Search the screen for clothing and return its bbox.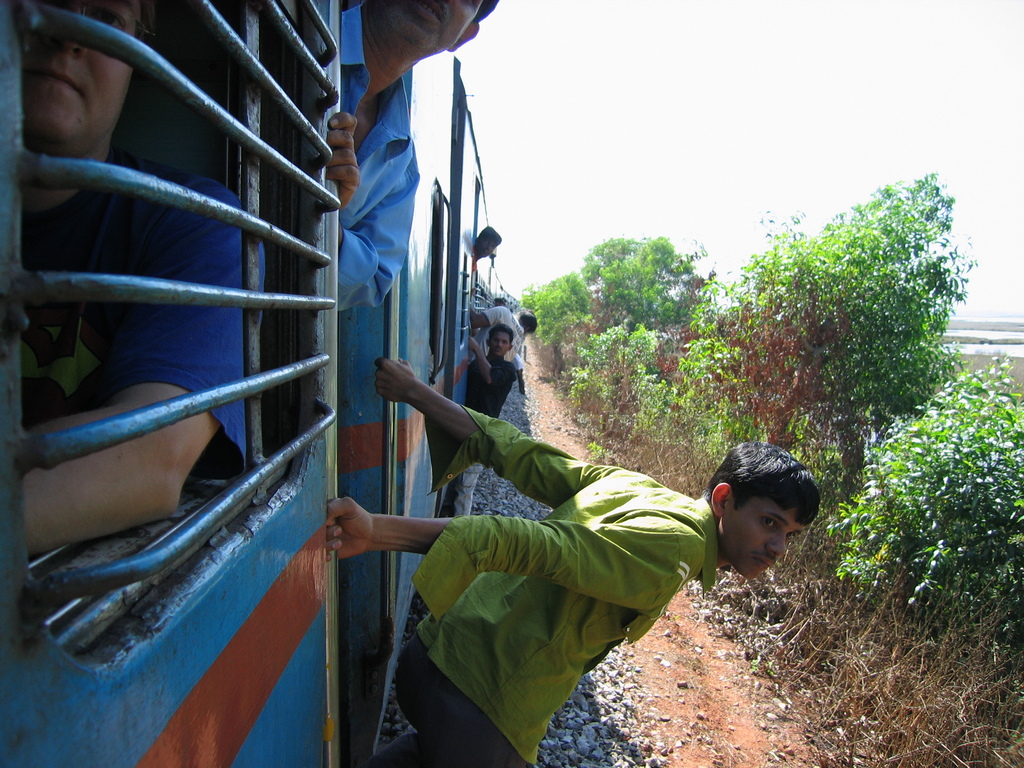
Found: crop(332, 6, 422, 310).
